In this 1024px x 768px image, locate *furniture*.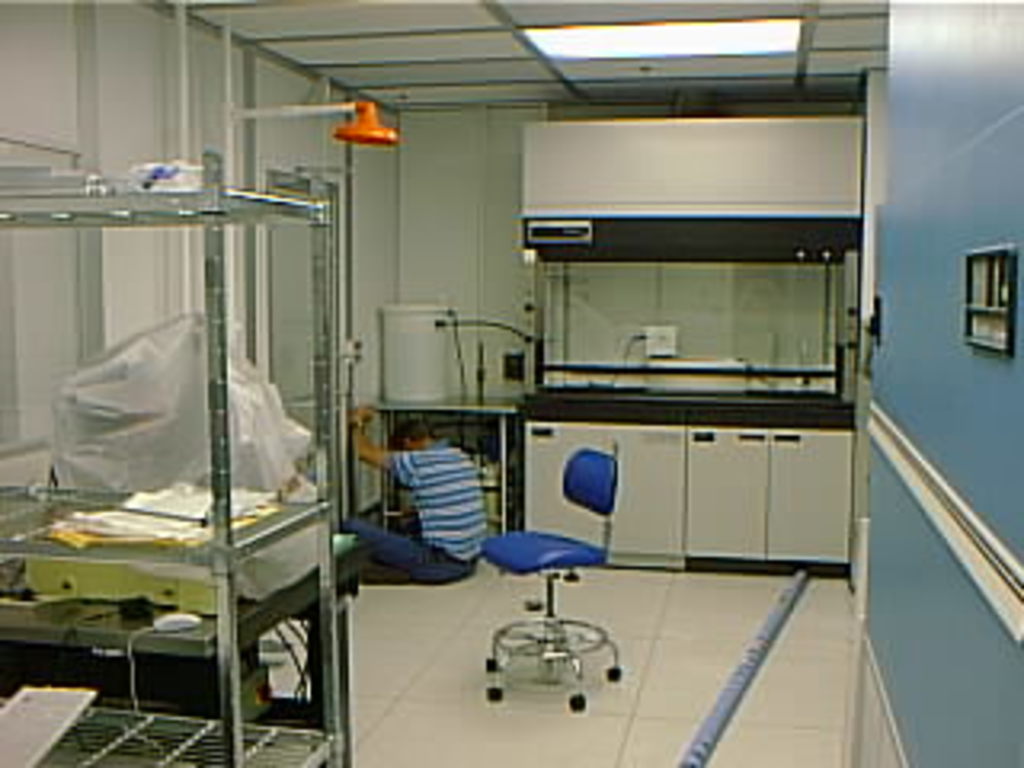
Bounding box: <region>480, 448, 618, 707</region>.
